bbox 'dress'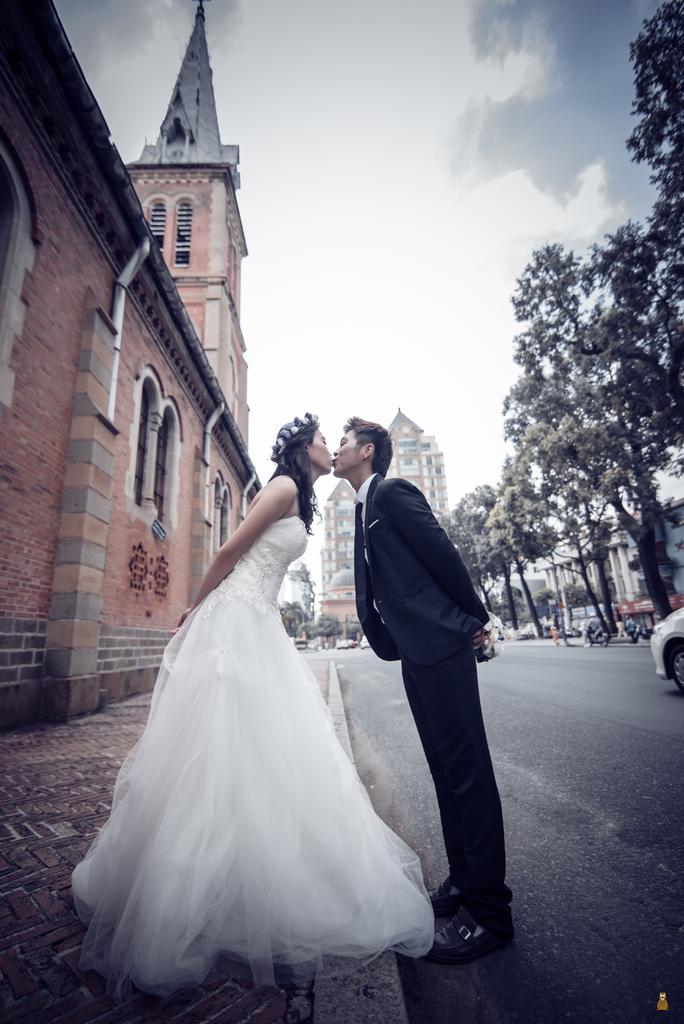
[left=70, top=511, right=443, bottom=1000]
